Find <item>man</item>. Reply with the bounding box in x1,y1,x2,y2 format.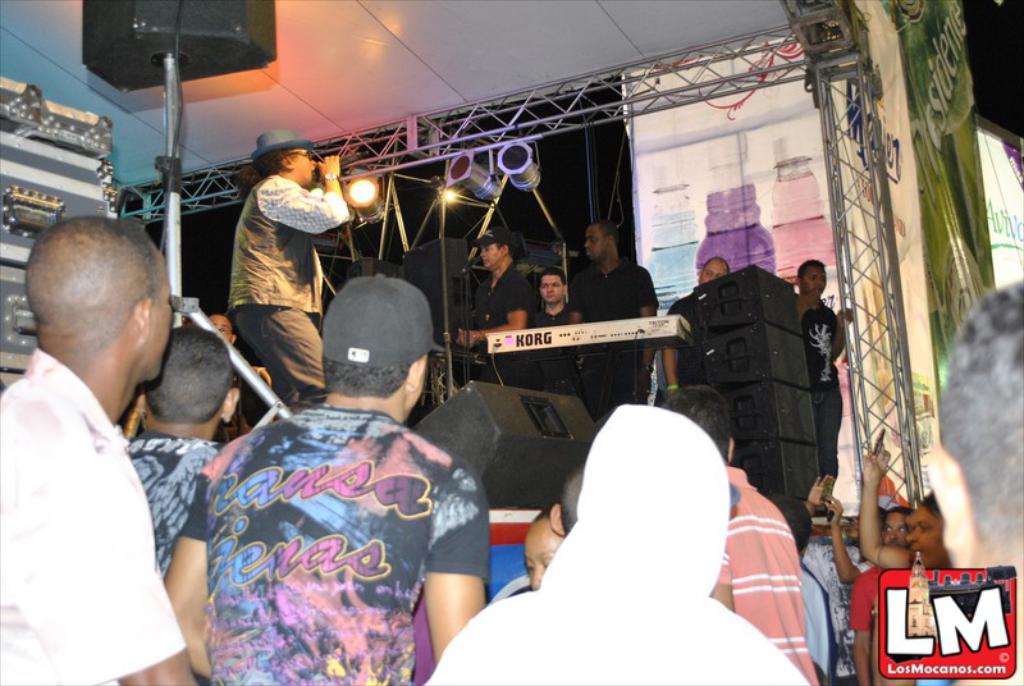
664,256,732,397.
